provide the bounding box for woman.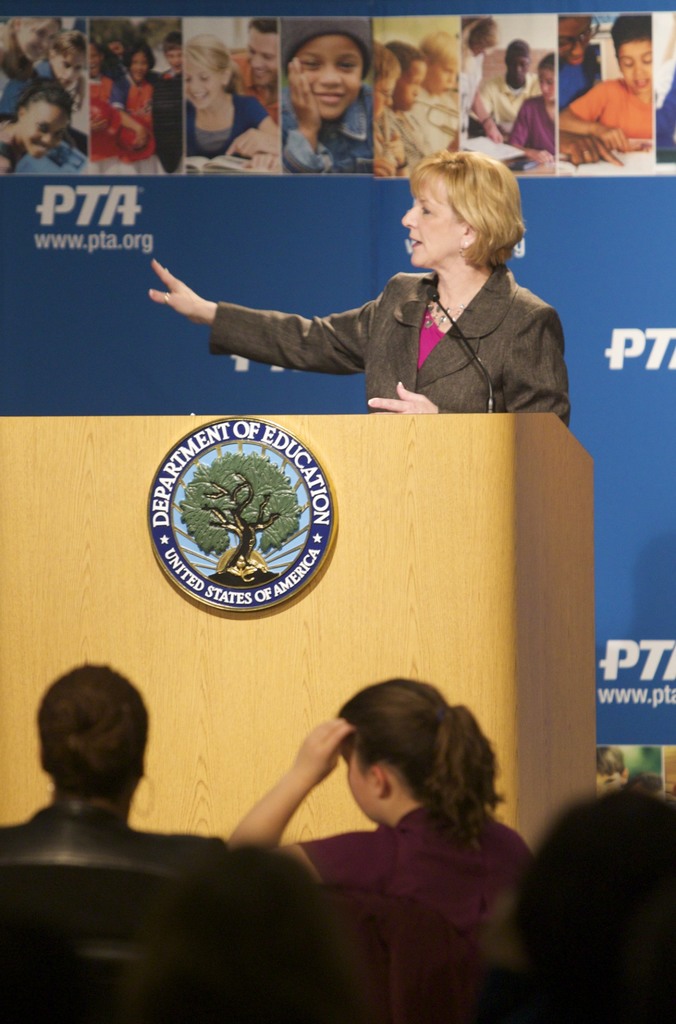
BBox(232, 143, 559, 430).
